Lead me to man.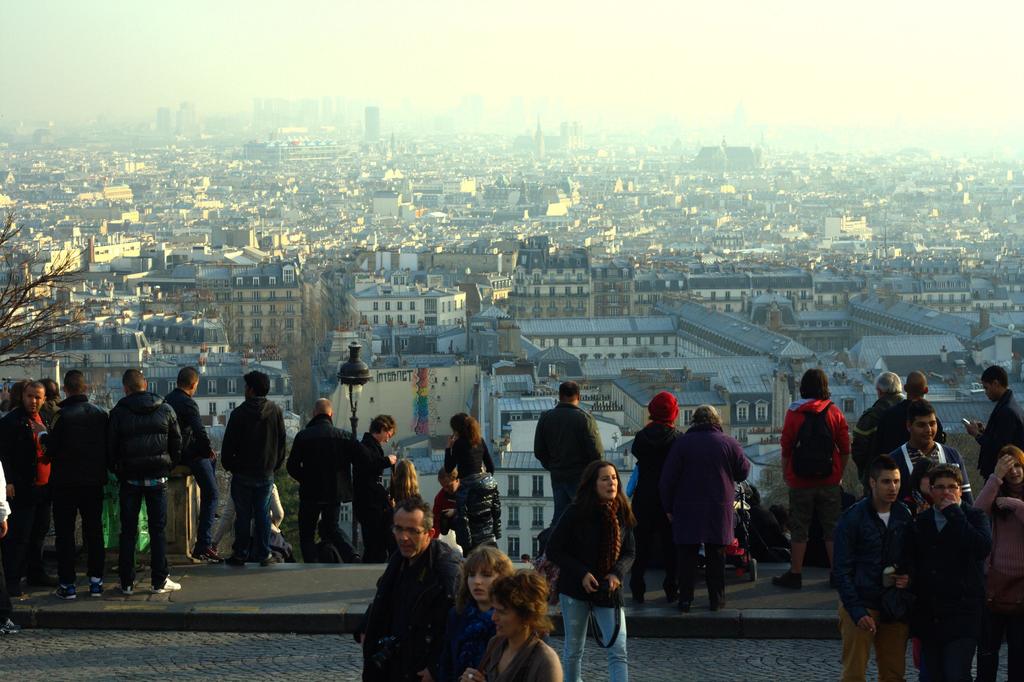
Lead to 529, 379, 600, 529.
